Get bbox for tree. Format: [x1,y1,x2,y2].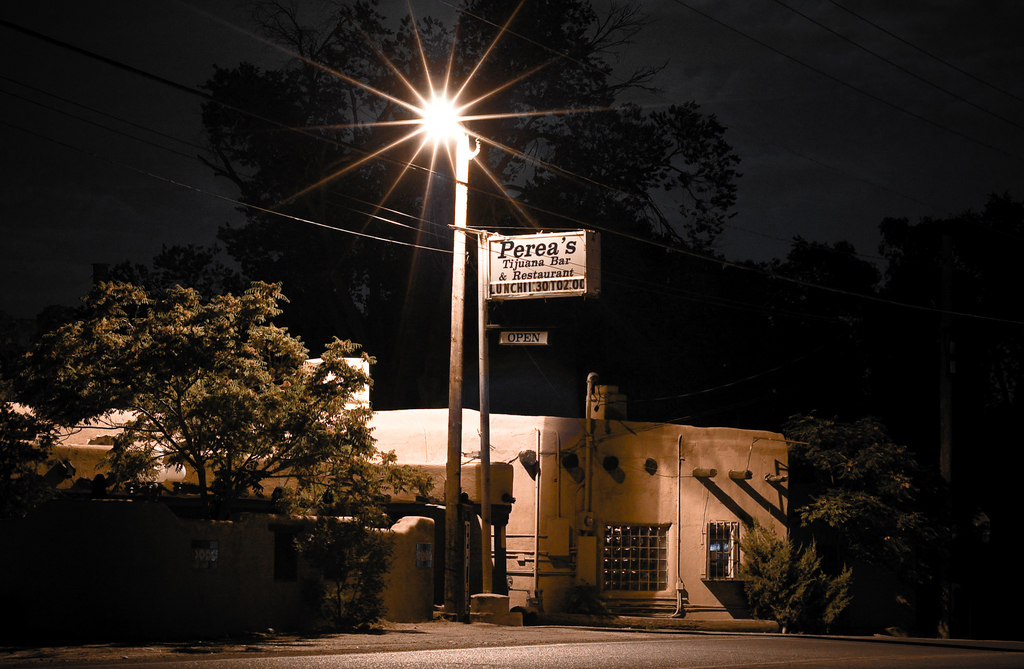
[788,404,932,618].
